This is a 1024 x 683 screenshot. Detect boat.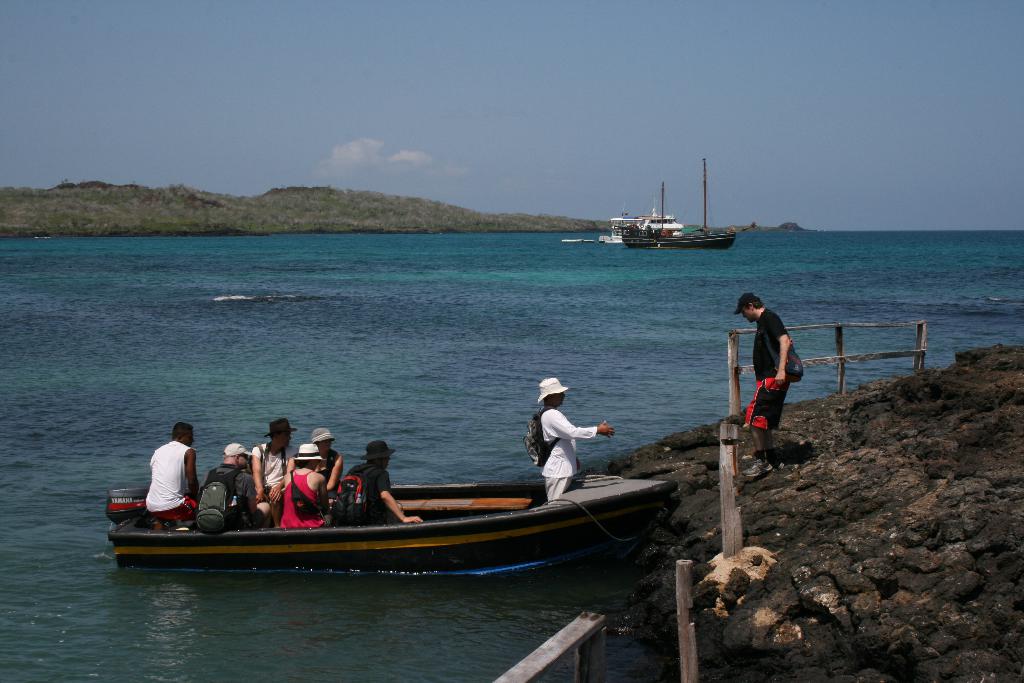
bbox(606, 201, 685, 247).
